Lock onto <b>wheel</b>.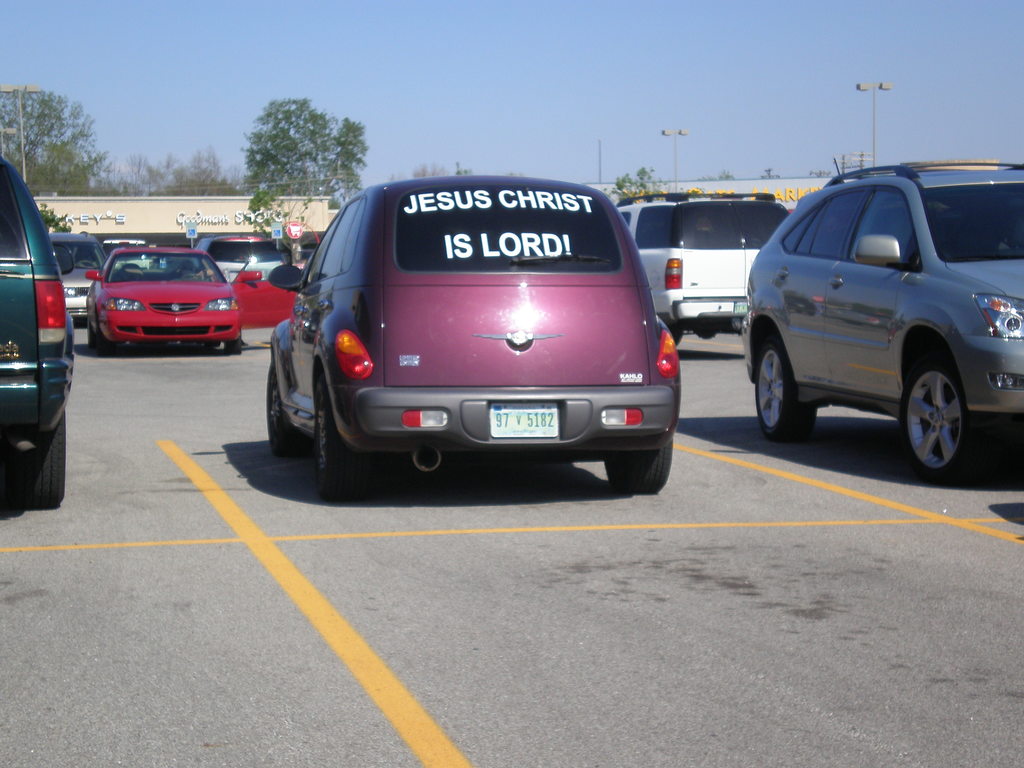
Locked: <bbox>310, 378, 377, 501</bbox>.
